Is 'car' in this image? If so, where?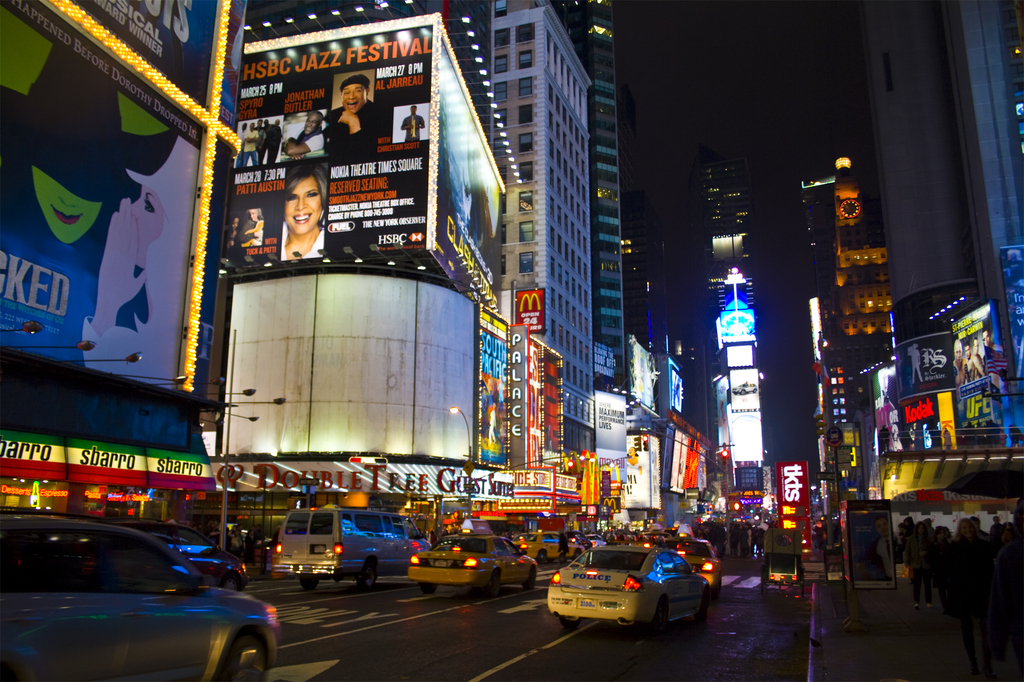
Yes, at select_region(408, 531, 543, 596).
